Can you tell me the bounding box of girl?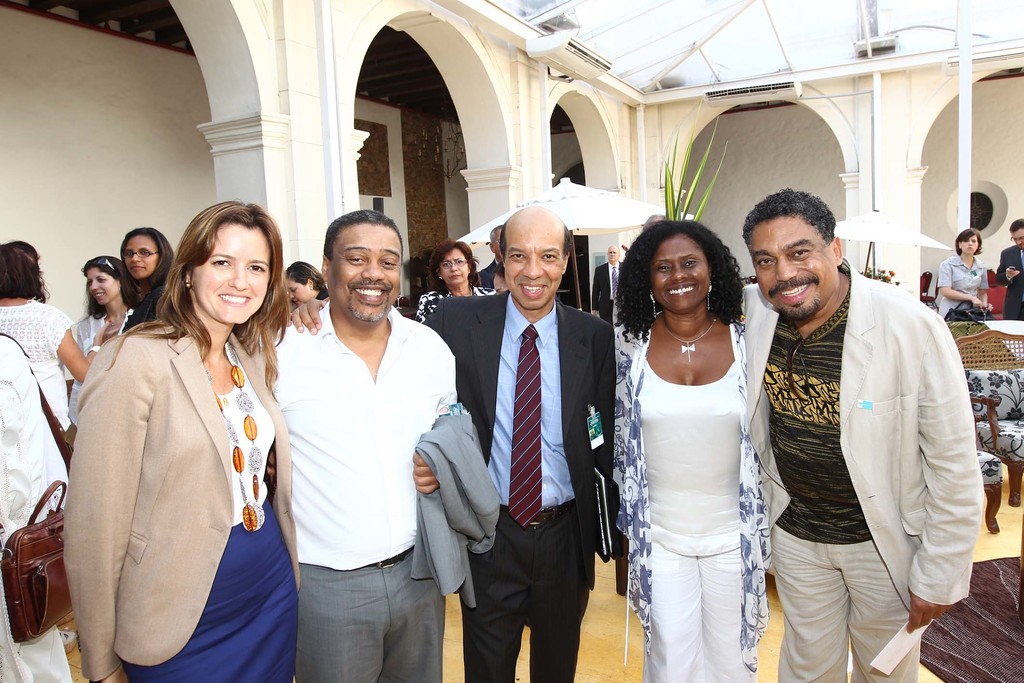
120,227,177,328.
